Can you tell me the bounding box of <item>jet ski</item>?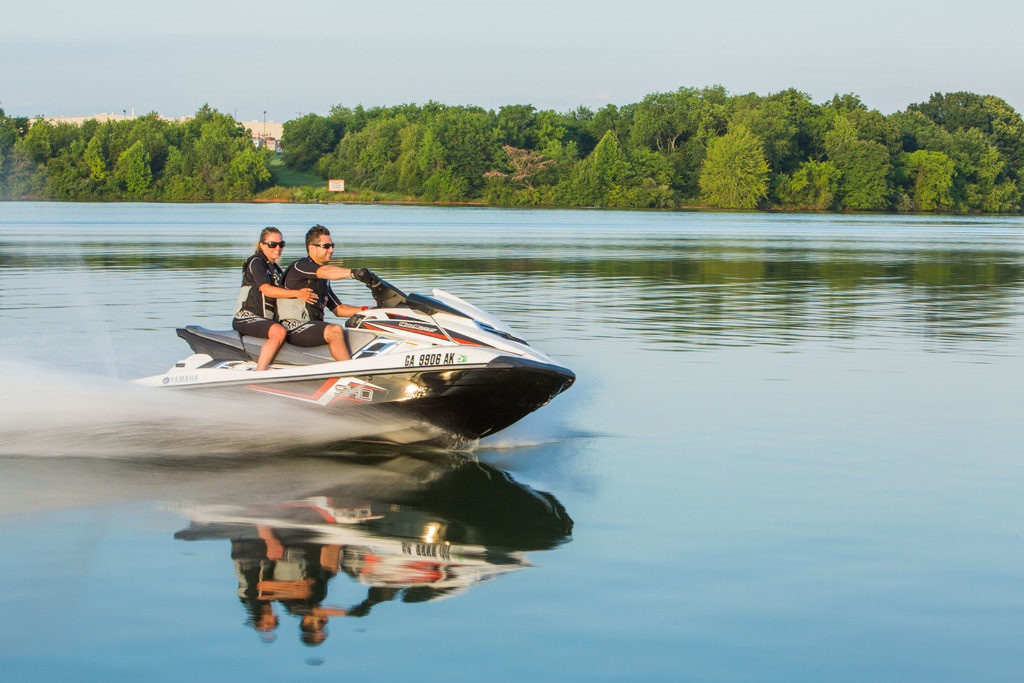
{"x1": 133, "y1": 263, "x2": 578, "y2": 443}.
